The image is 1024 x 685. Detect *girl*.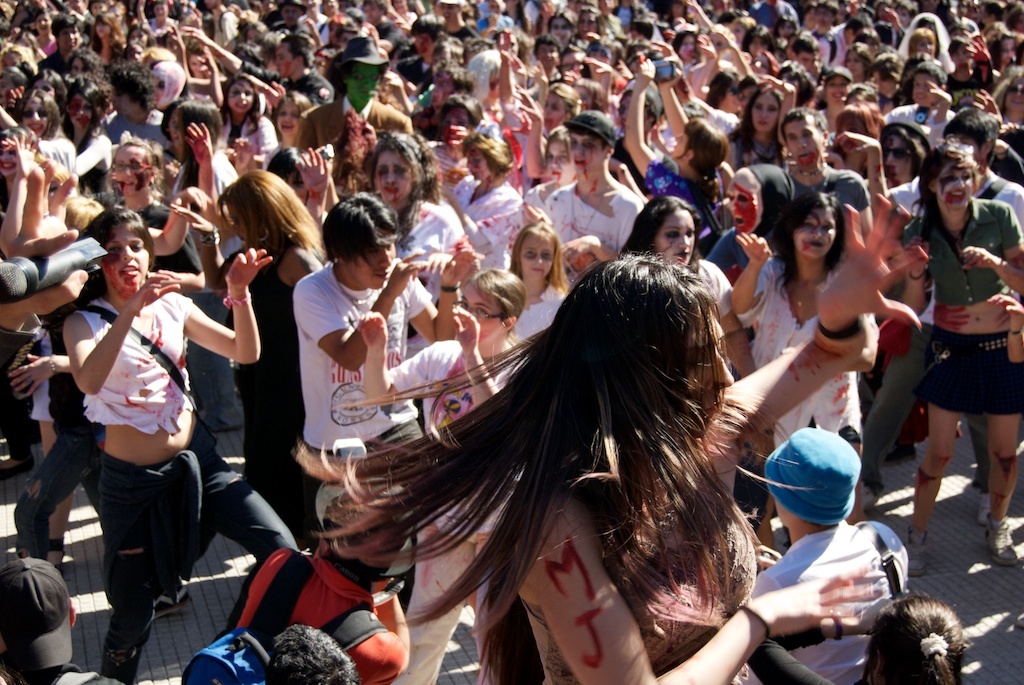
Detection: select_region(622, 195, 756, 510).
